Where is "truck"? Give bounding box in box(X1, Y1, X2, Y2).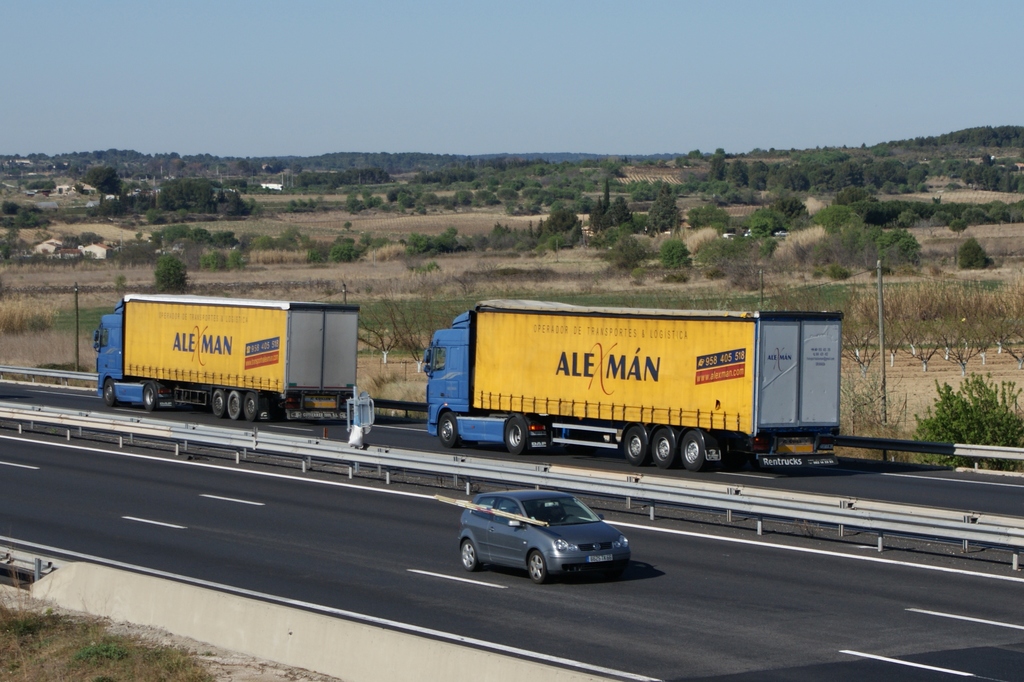
box(99, 284, 370, 438).
